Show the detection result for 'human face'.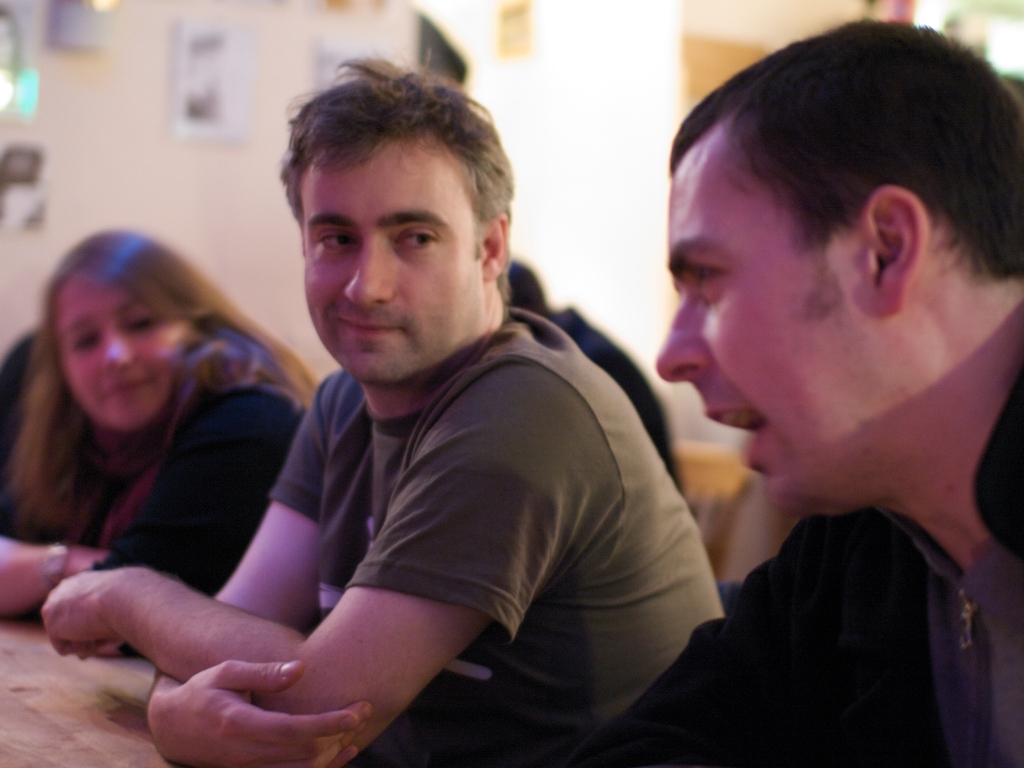
rect(57, 273, 200, 431).
